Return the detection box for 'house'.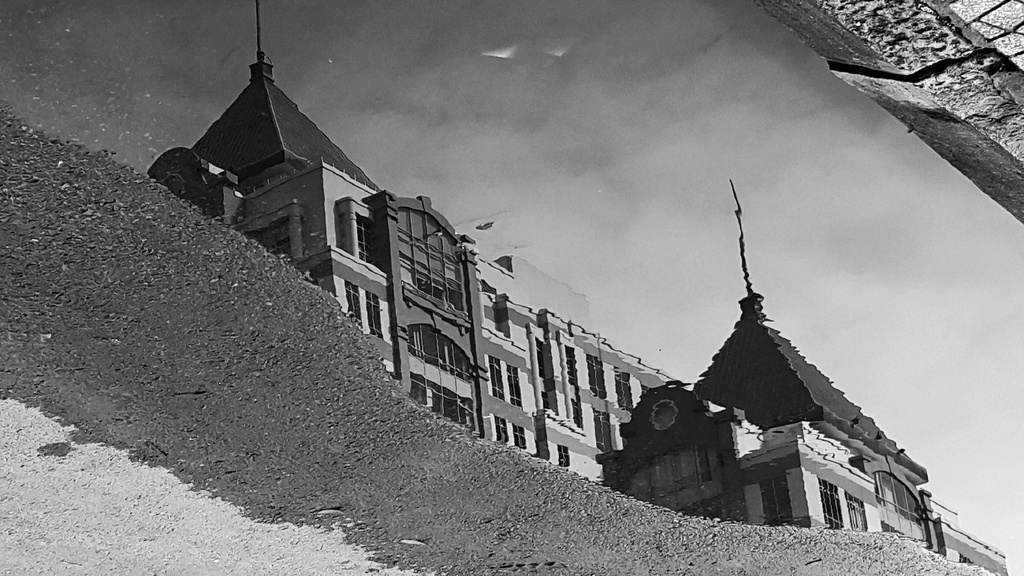
145 0 1011 575.
